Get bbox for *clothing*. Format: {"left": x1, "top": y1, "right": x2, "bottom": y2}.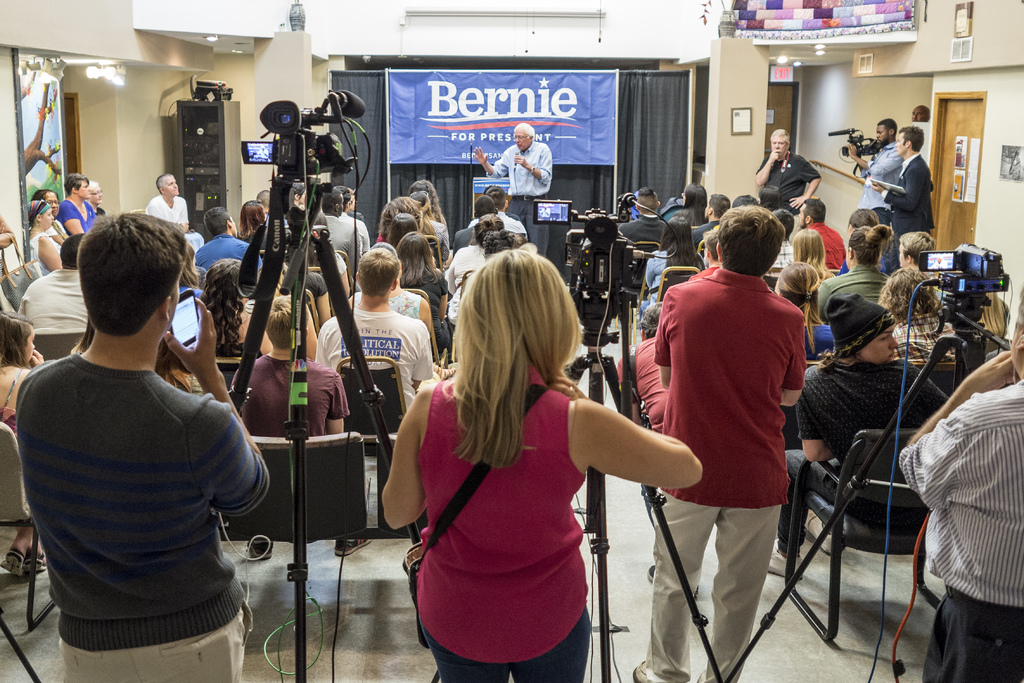
{"left": 904, "top": 369, "right": 1023, "bottom": 618}.
